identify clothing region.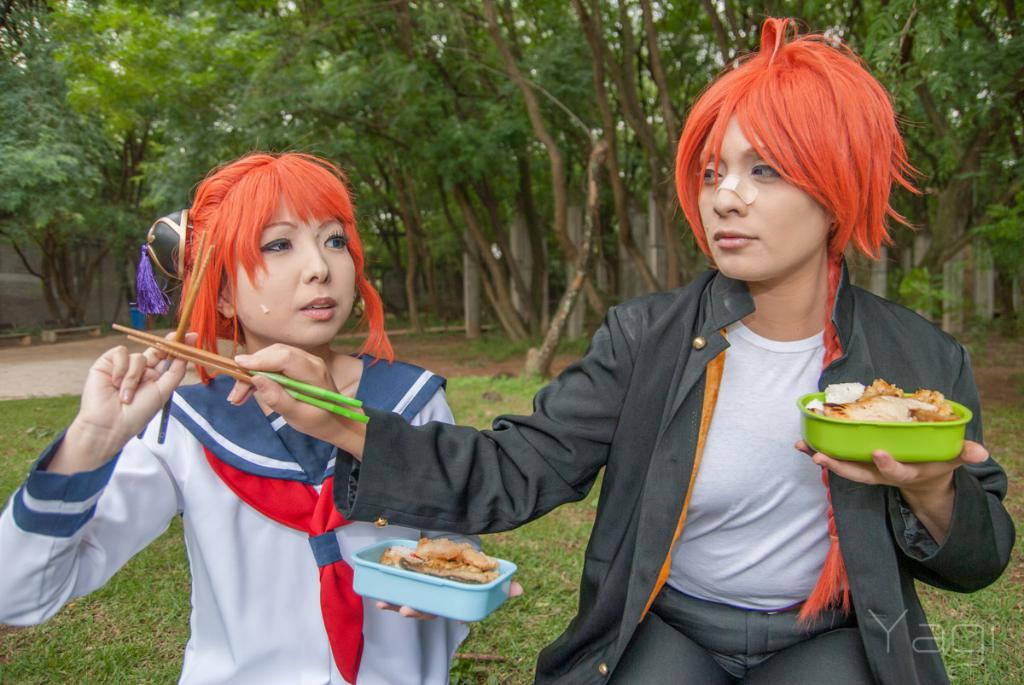
Region: {"left": 0, "top": 347, "right": 484, "bottom": 684}.
